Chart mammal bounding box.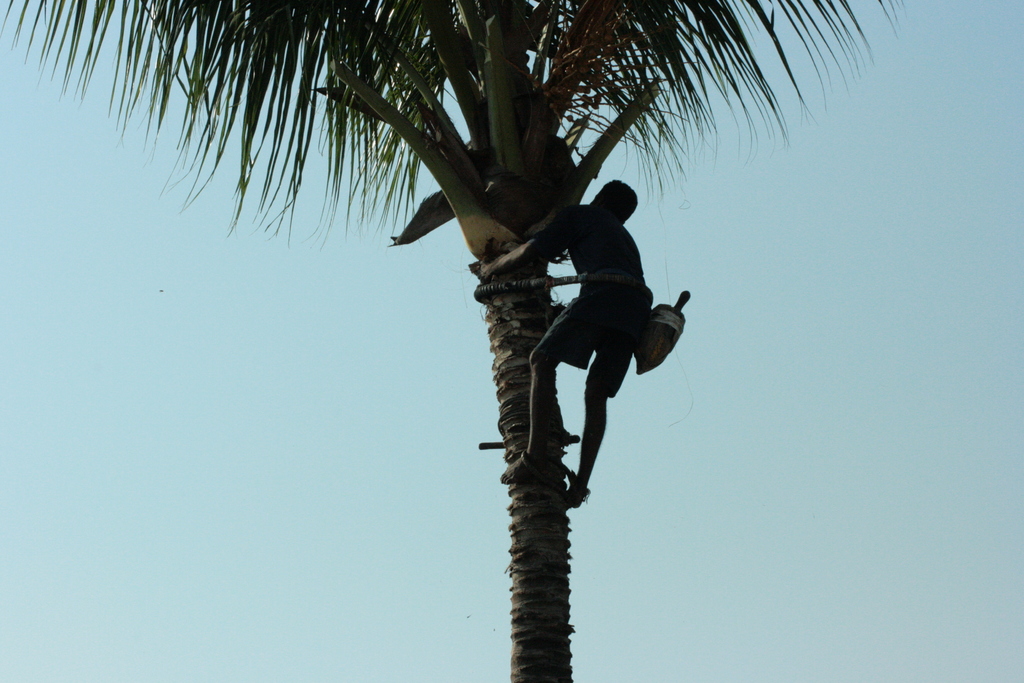
Charted: box(486, 181, 701, 499).
